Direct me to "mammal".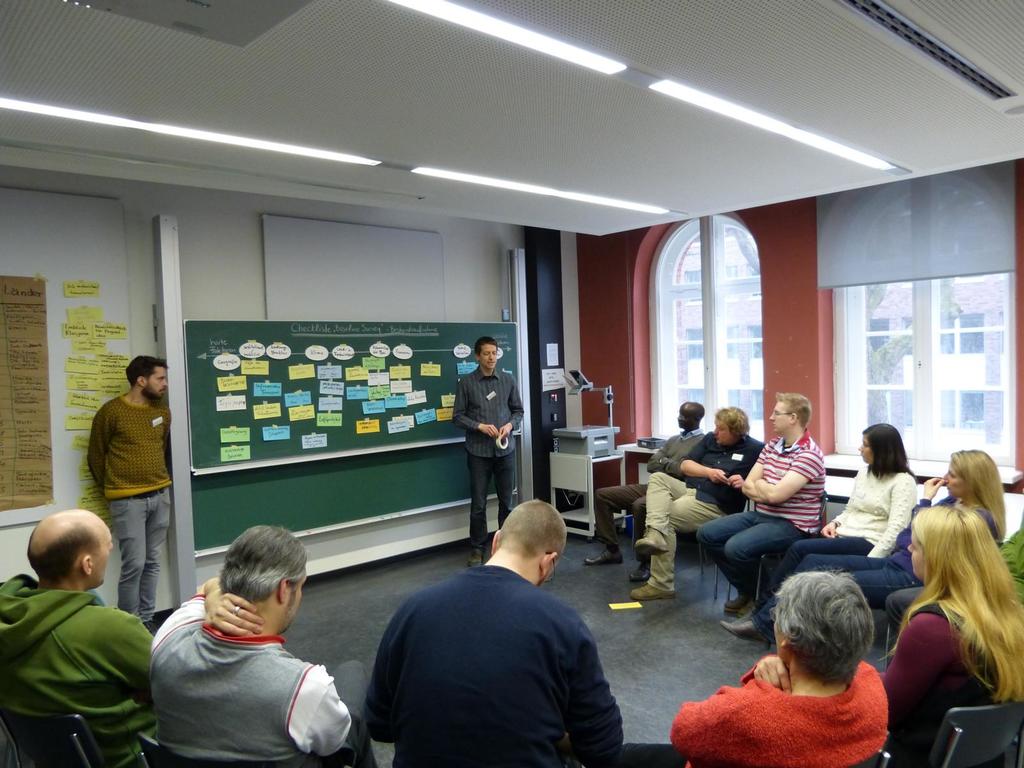
Direction: rect(83, 352, 177, 637).
